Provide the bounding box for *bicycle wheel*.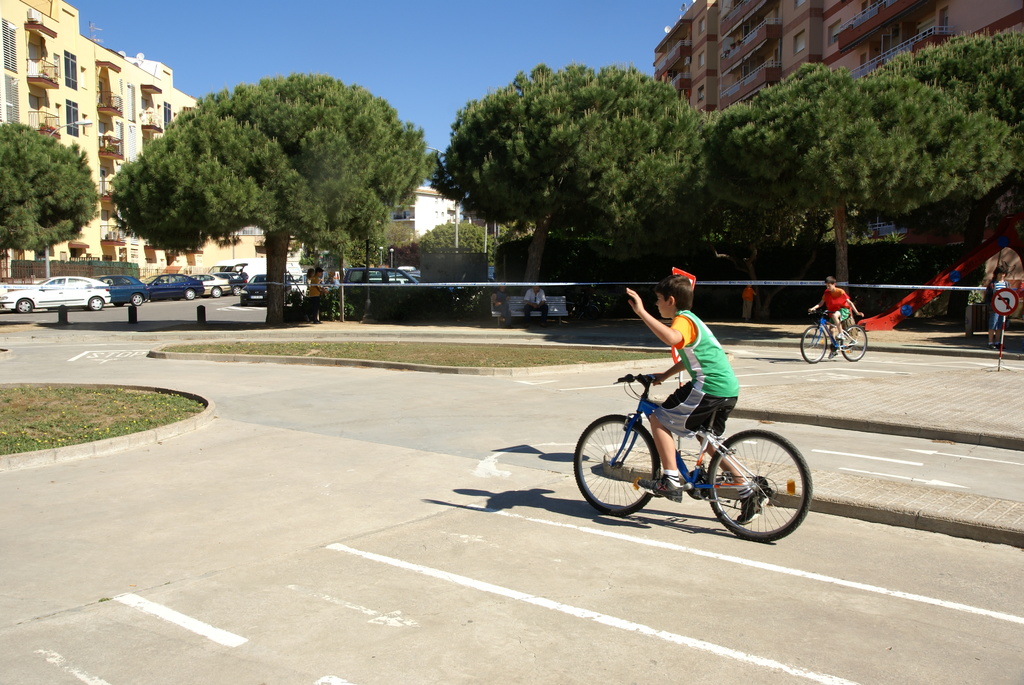
box(703, 425, 810, 542).
